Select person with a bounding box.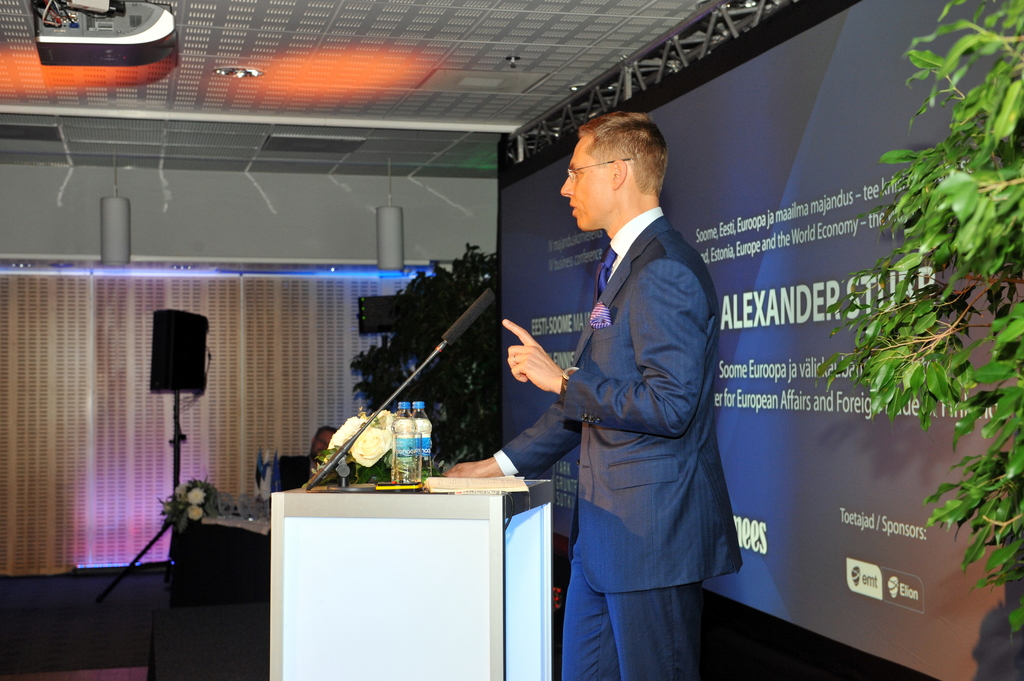
{"left": 274, "top": 428, "right": 342, "bottom": 496}.
